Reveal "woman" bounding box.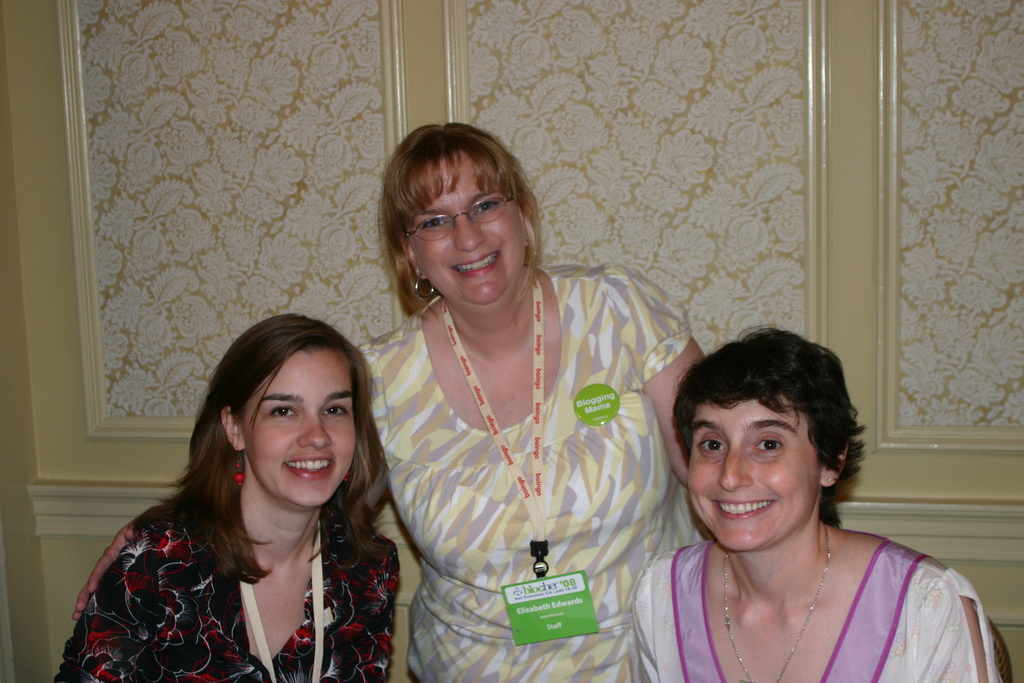
Revealed: {"left": 356, "top": 124, "right": 703, "bottom": 682}.
